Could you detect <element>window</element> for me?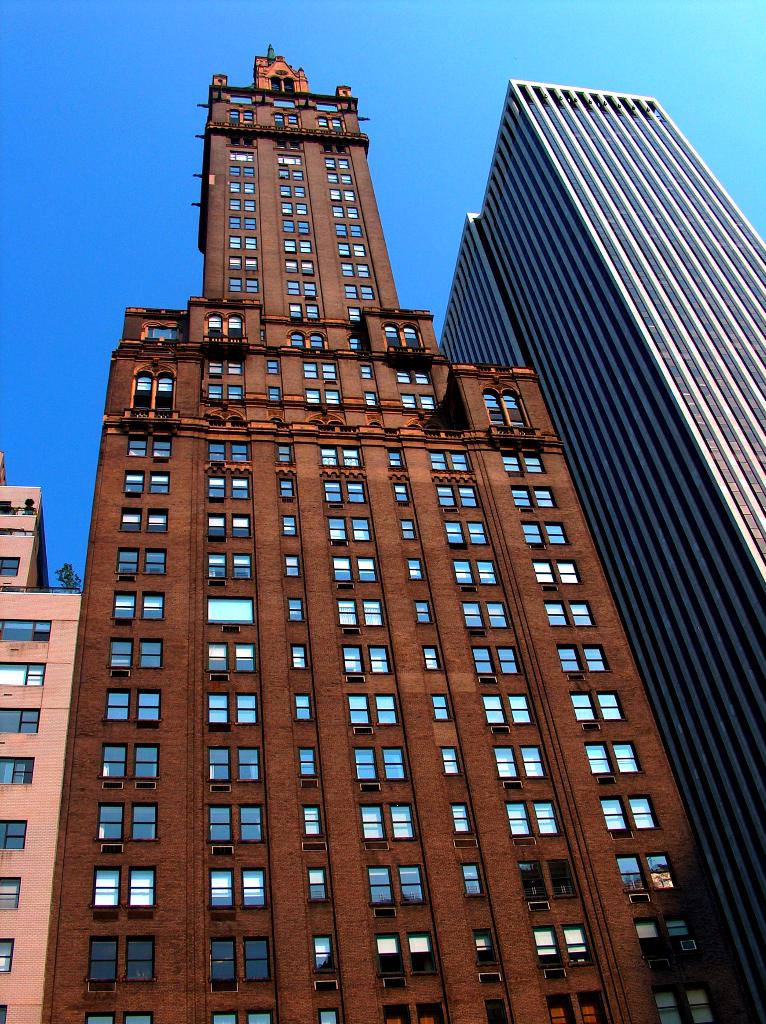
Detection result: locate(276, 441, 292, 462).
